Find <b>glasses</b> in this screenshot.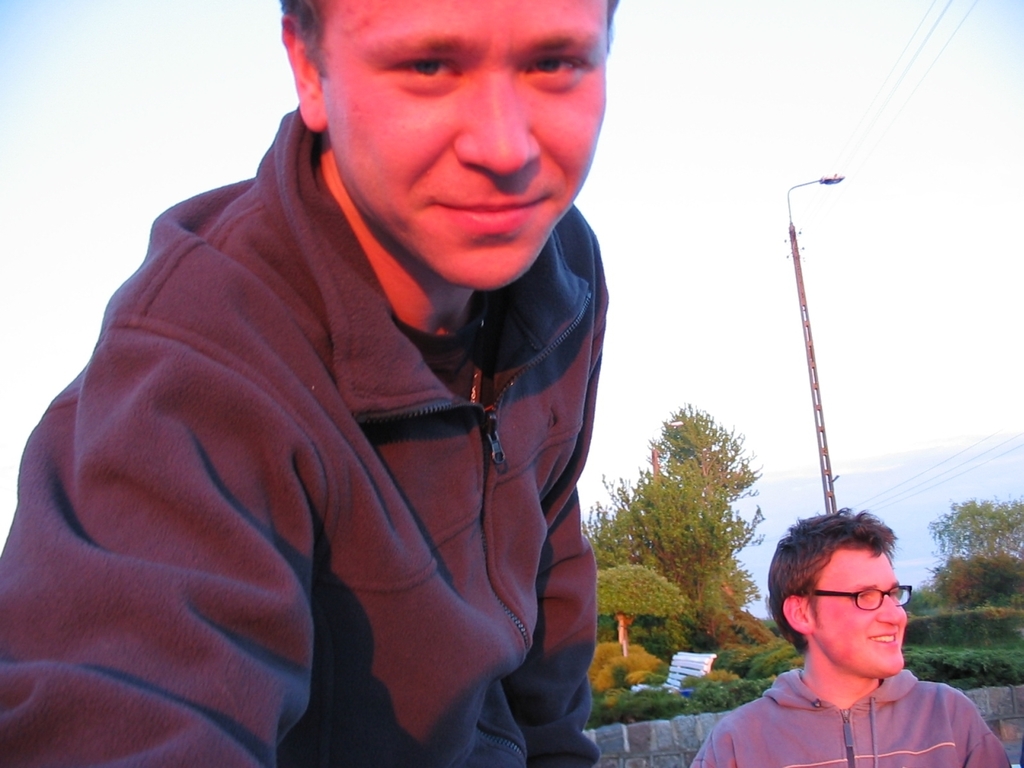
The bounding box for <b>glasses</b> is crop(805, 581, 915, 610).
